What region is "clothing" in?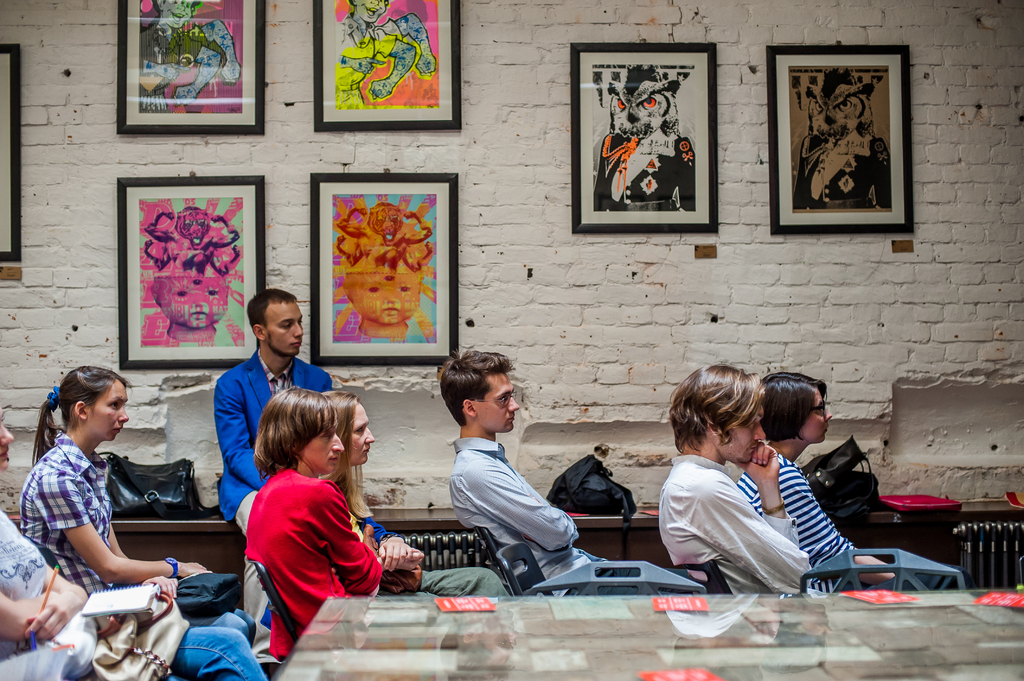
rect(19, 437, 255, 637).
